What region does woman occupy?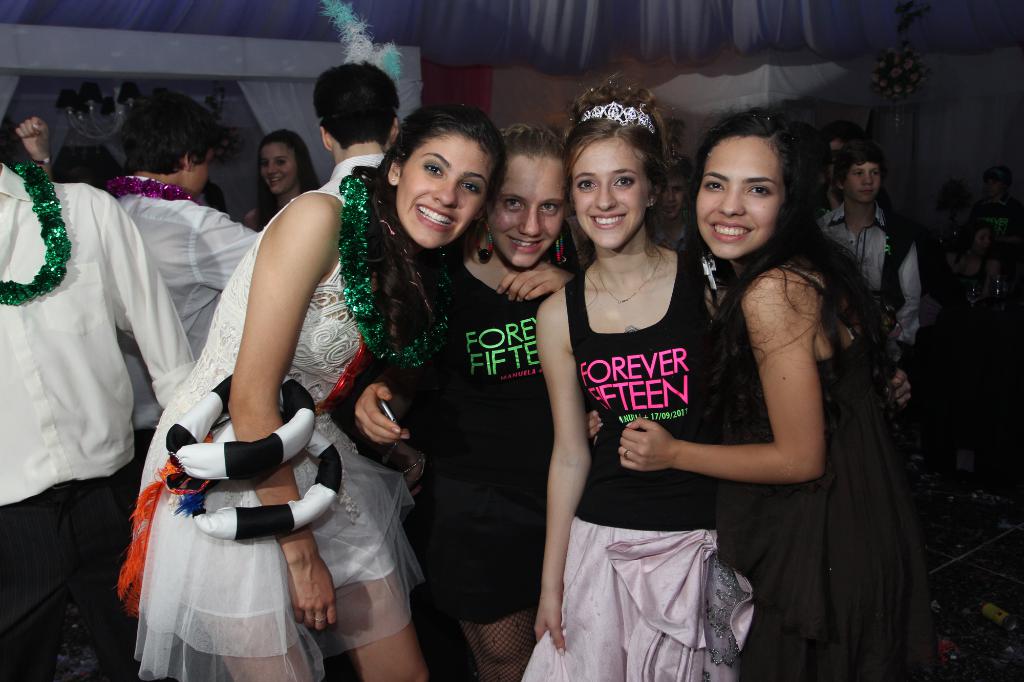
[left=244, top=131, right=320, bottom=241].
